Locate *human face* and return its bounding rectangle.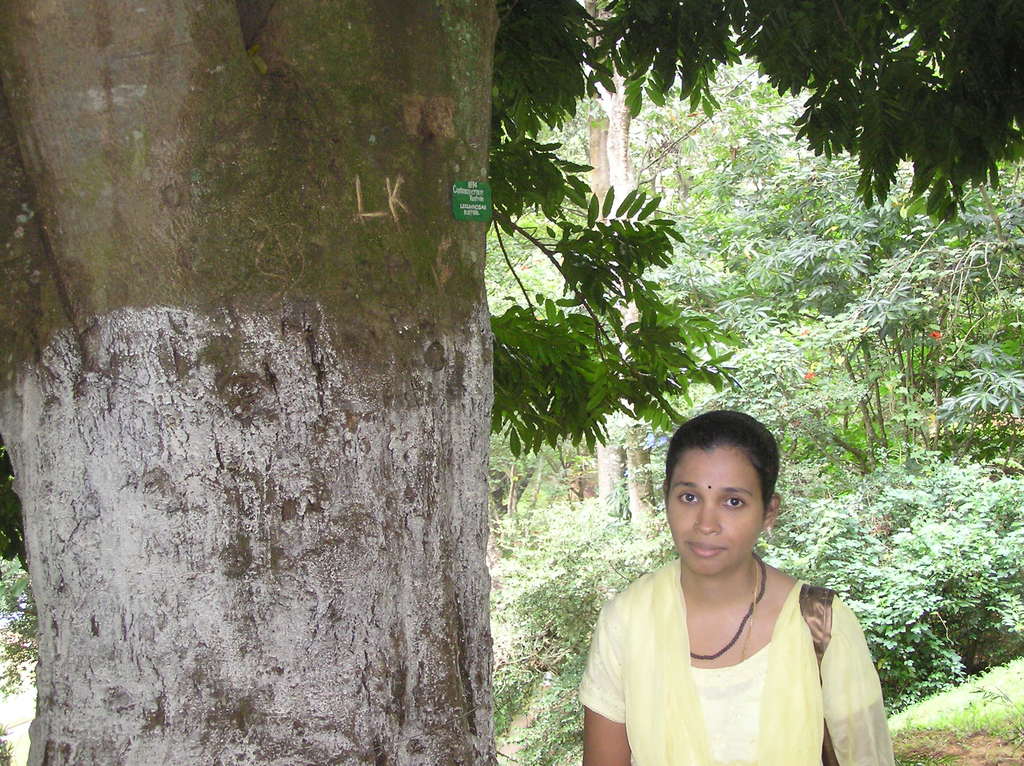
<box>666,446,761,573</box>.
